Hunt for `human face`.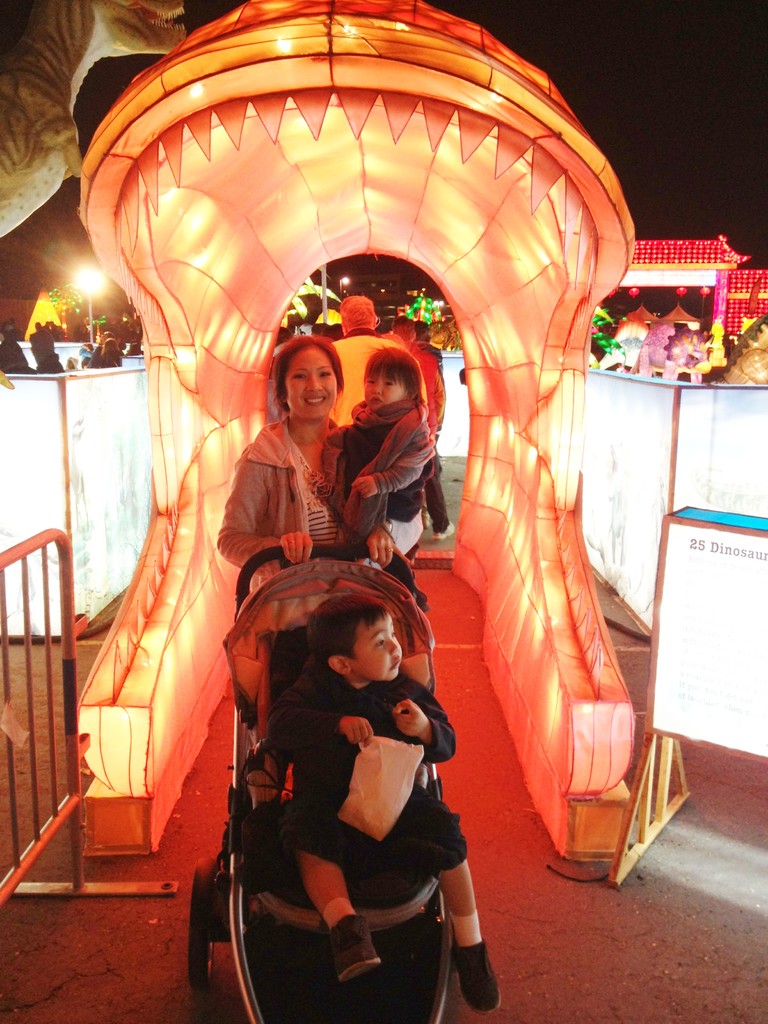
Hunted down at 285/349/333/420.
